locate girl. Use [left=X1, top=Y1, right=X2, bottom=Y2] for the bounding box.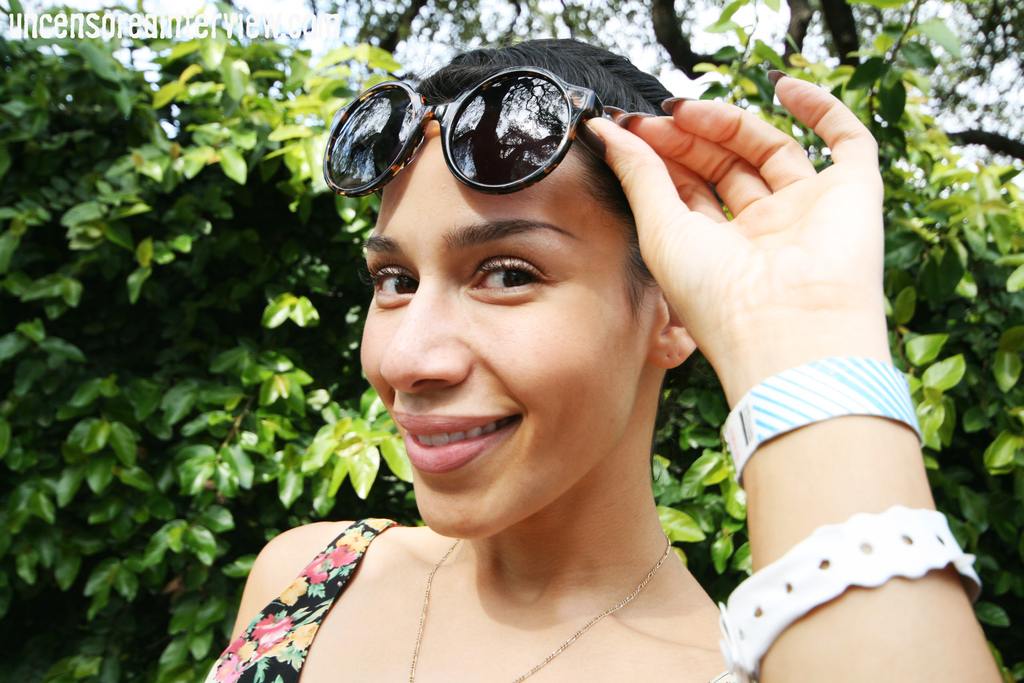
[left=200, top=44, right=1001, bottom=682].
